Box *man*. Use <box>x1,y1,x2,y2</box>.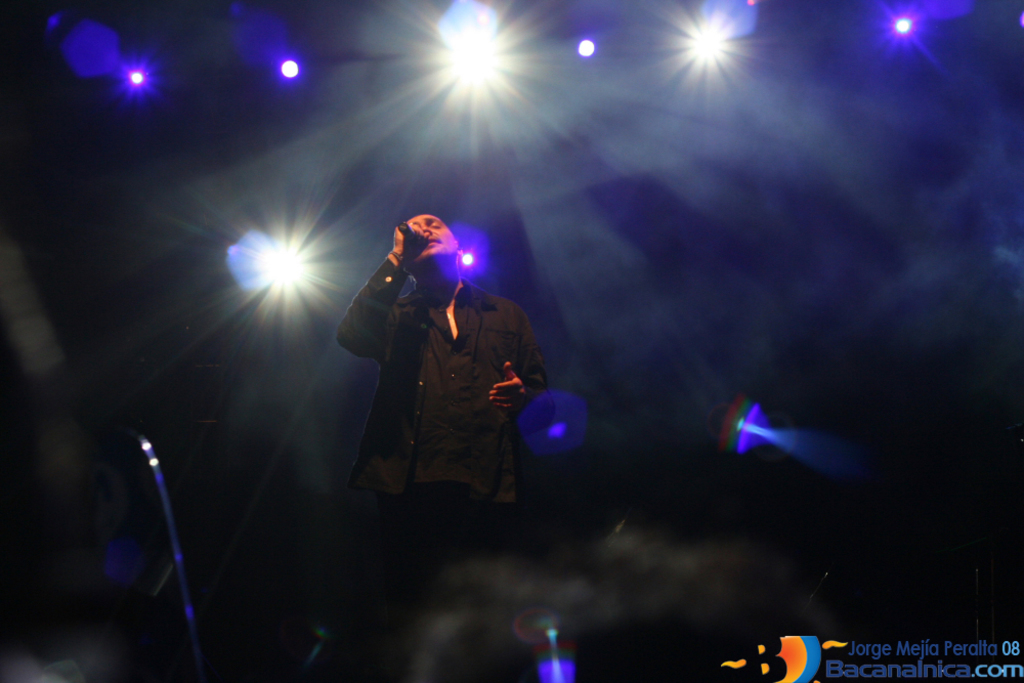
<box>337,214,551,682</box>.
